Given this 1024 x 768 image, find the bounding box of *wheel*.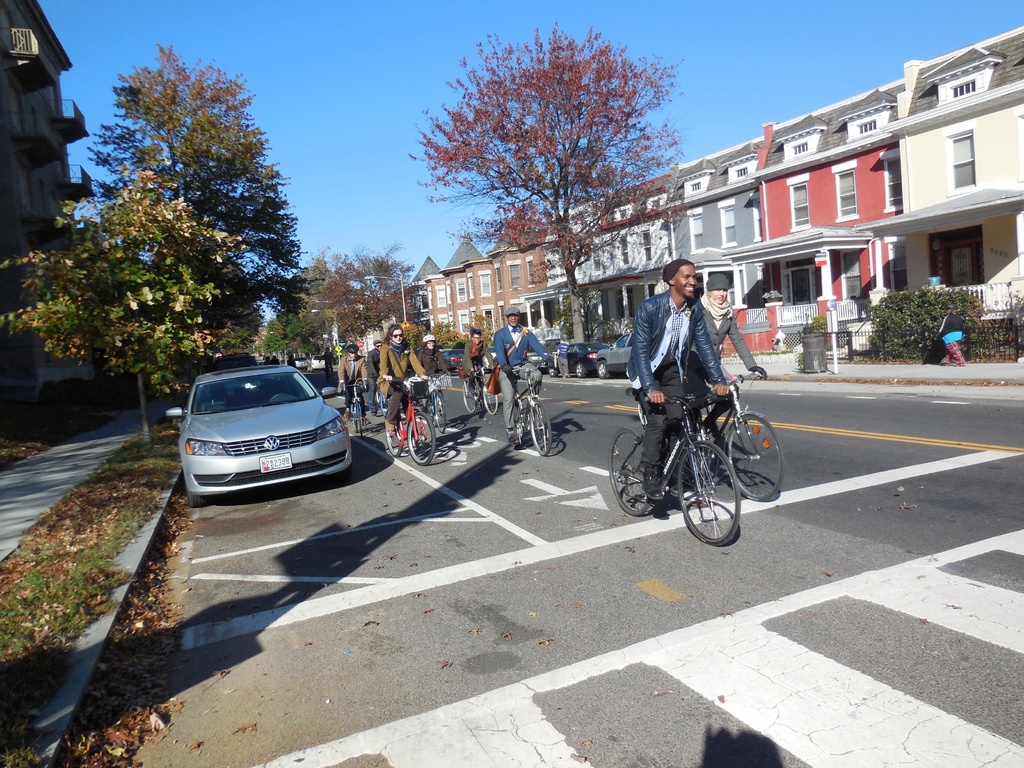
<region>481, 378, 504, 415</region>.
